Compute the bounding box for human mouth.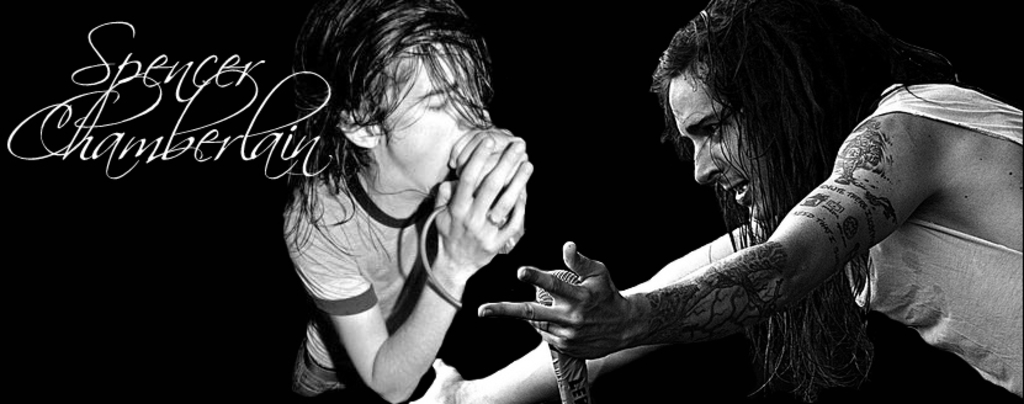
721,182,750,206.
